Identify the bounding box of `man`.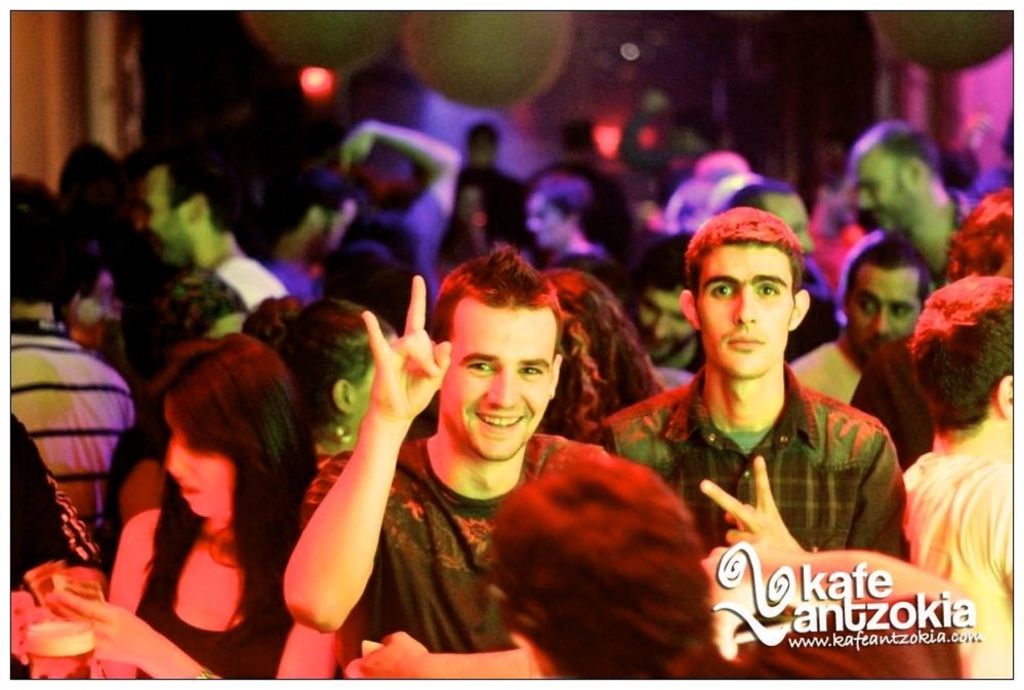
locate(520, 169, 620, 285).
